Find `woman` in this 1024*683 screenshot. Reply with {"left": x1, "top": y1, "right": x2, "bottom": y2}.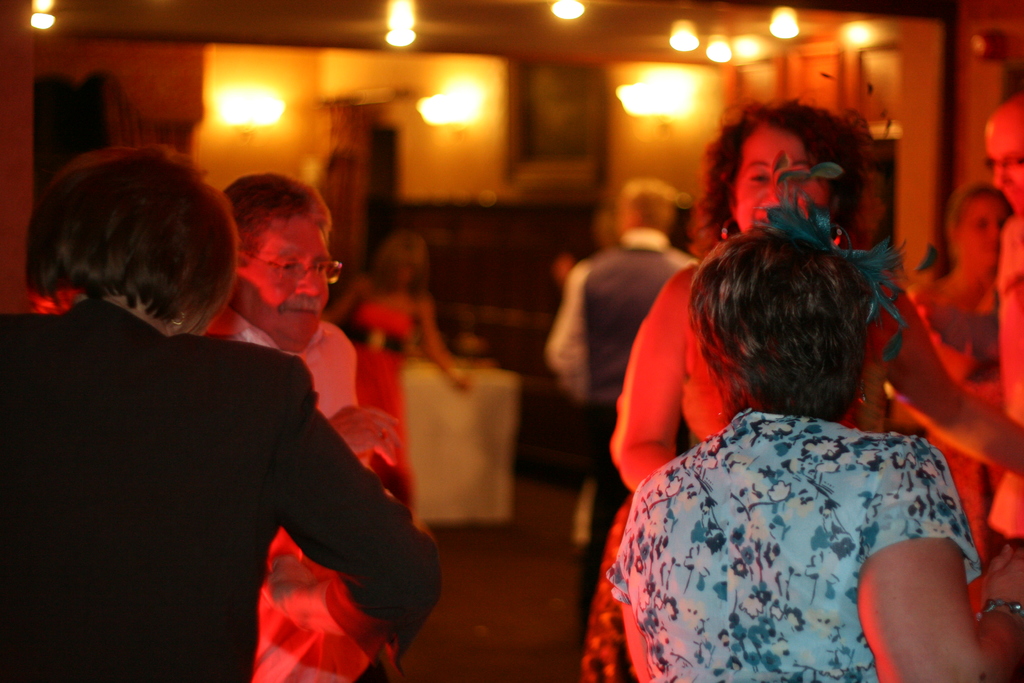
{"left": 332, "top": 227, "right": 475, "bottom": 510}.
